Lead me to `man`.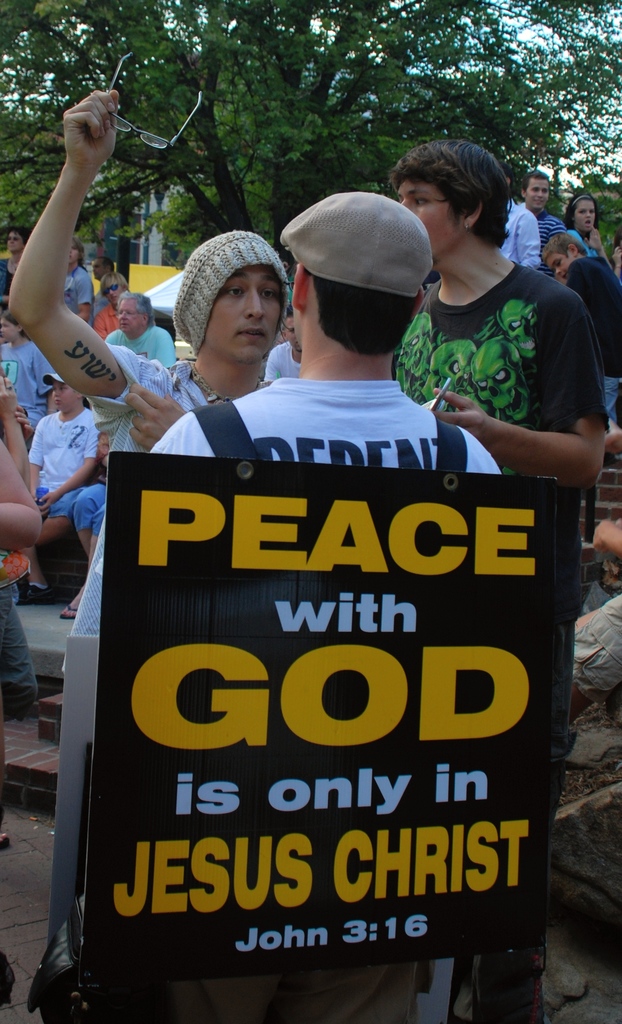
Lead to <region>8, 90, 291, 634</region>.
